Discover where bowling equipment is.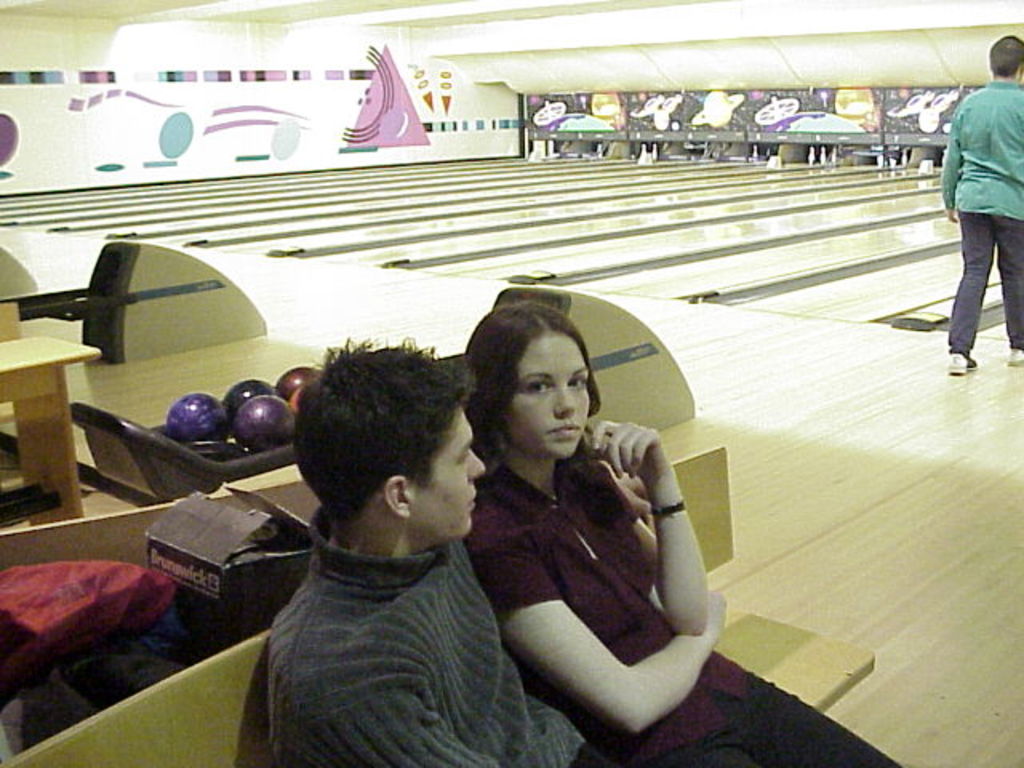
Discovered at l=70, t=285, r=699, b=507.
